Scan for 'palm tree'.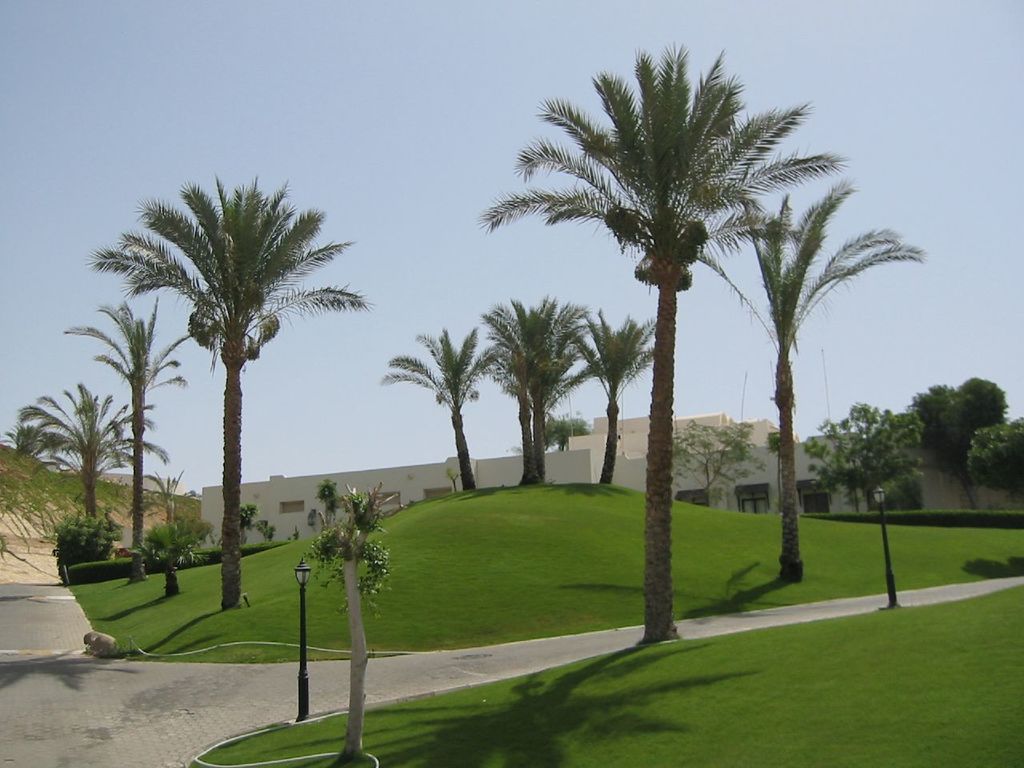
Scan result: rect(108, 298, 179, 518).
